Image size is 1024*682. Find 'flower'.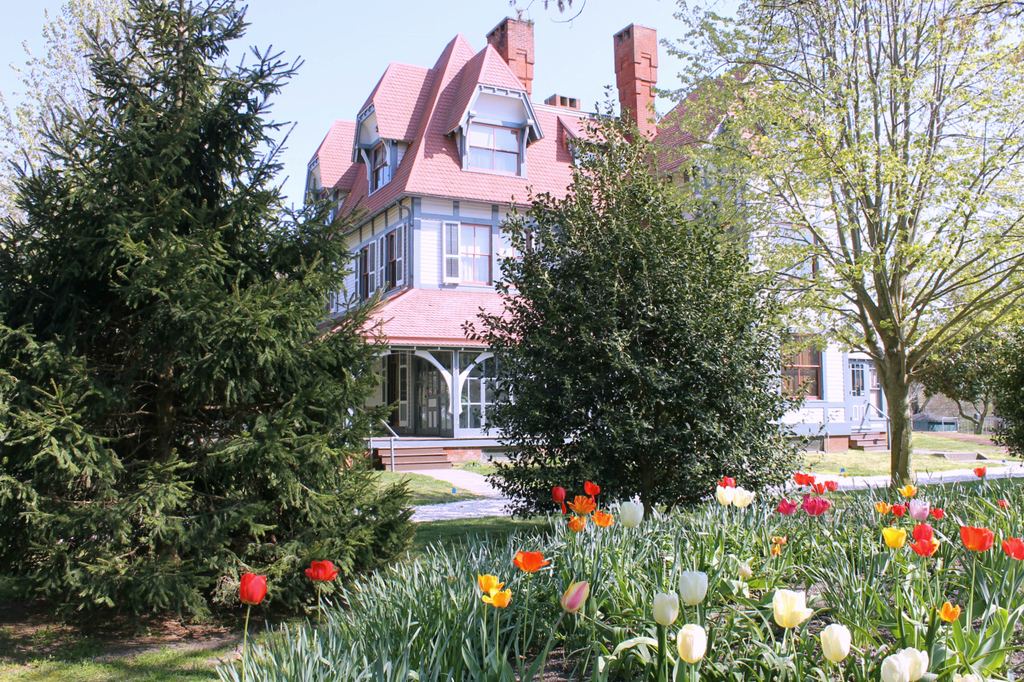
(239,574,269,607).
